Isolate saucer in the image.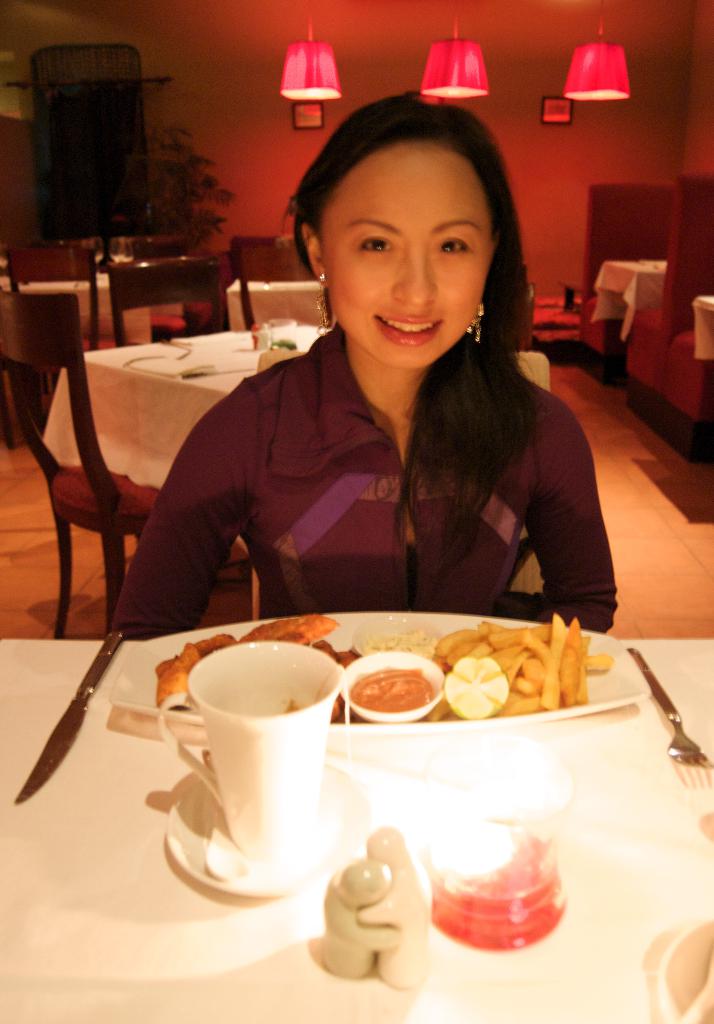
Isolated region: x1=164 y1=777 x2=374 y2=901.
